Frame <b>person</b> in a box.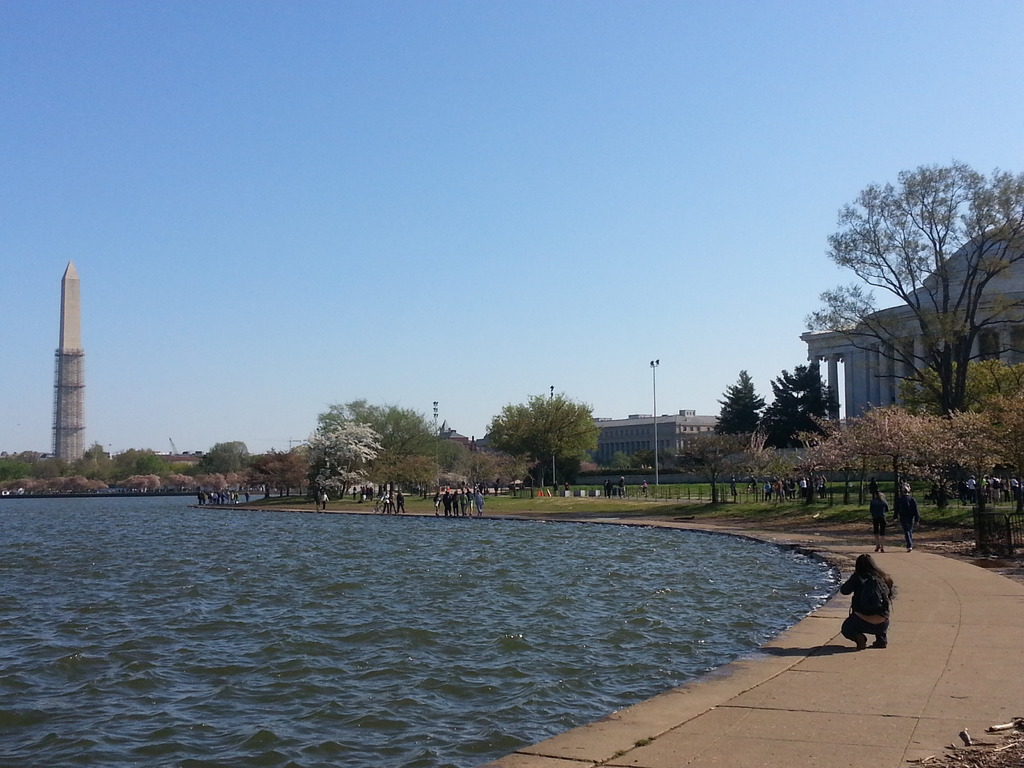
[left=606, top=479, right=611, bottom=499].
